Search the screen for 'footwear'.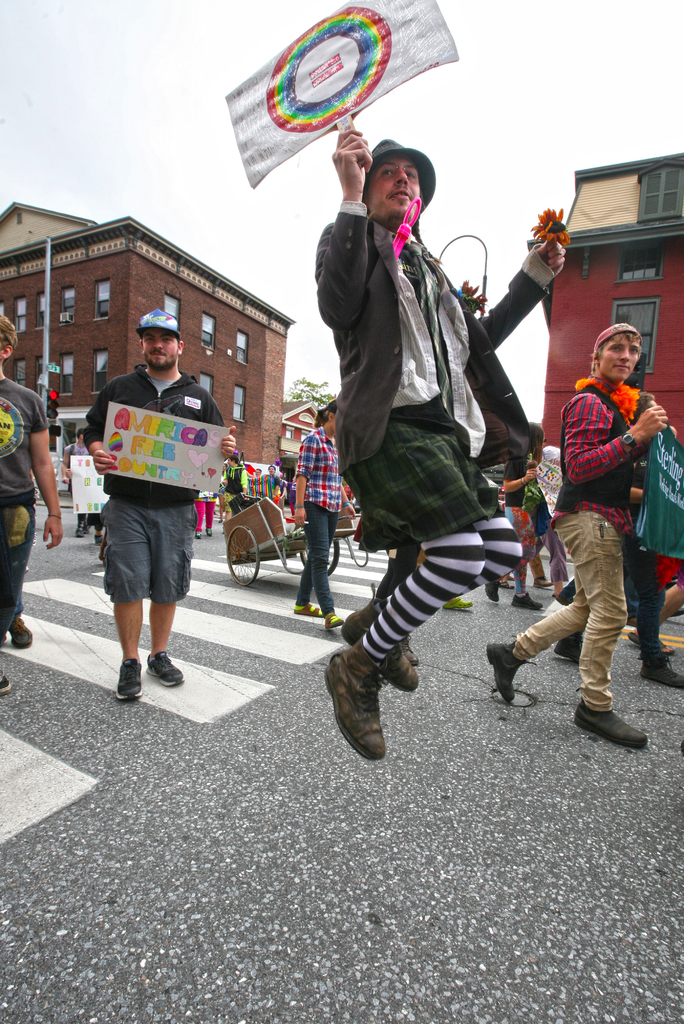
Found at {"left": 118, "top": 659, "right": 151, "bottom": 703}.
